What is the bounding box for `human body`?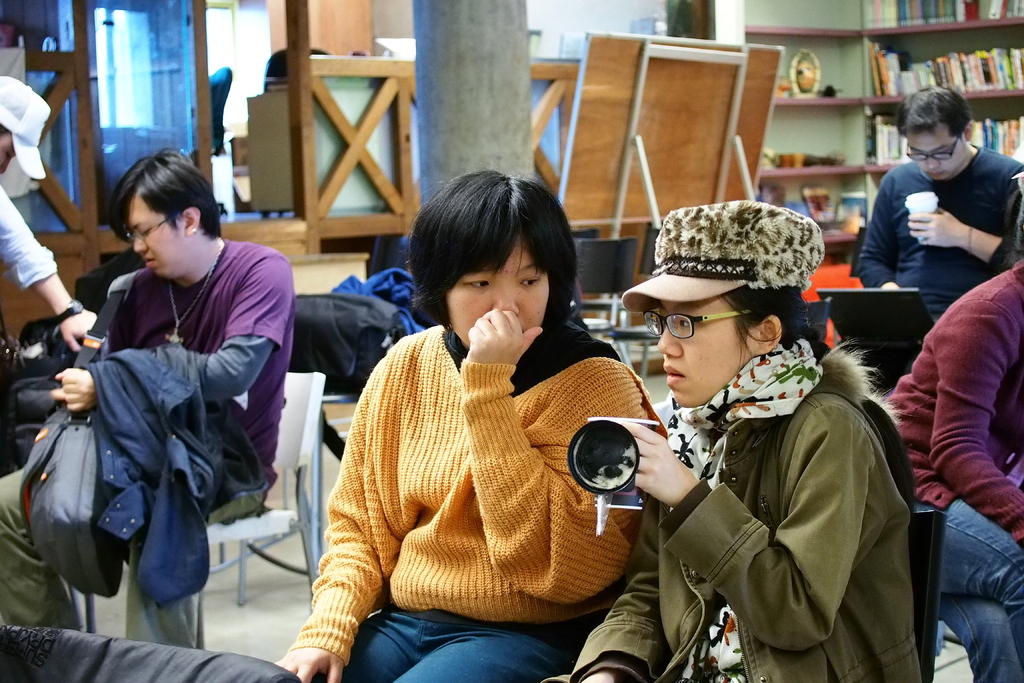
[x1=877, y1=266, x2=1023, y2=682].
